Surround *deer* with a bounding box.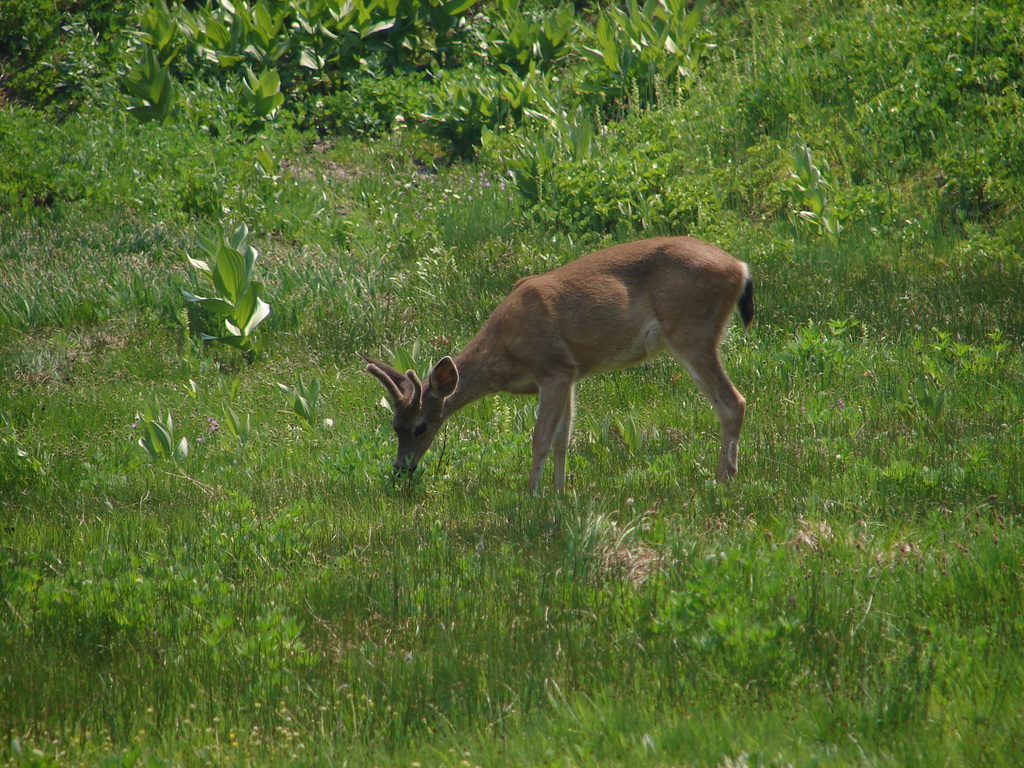
bbox(362, 237, 747, 497).
